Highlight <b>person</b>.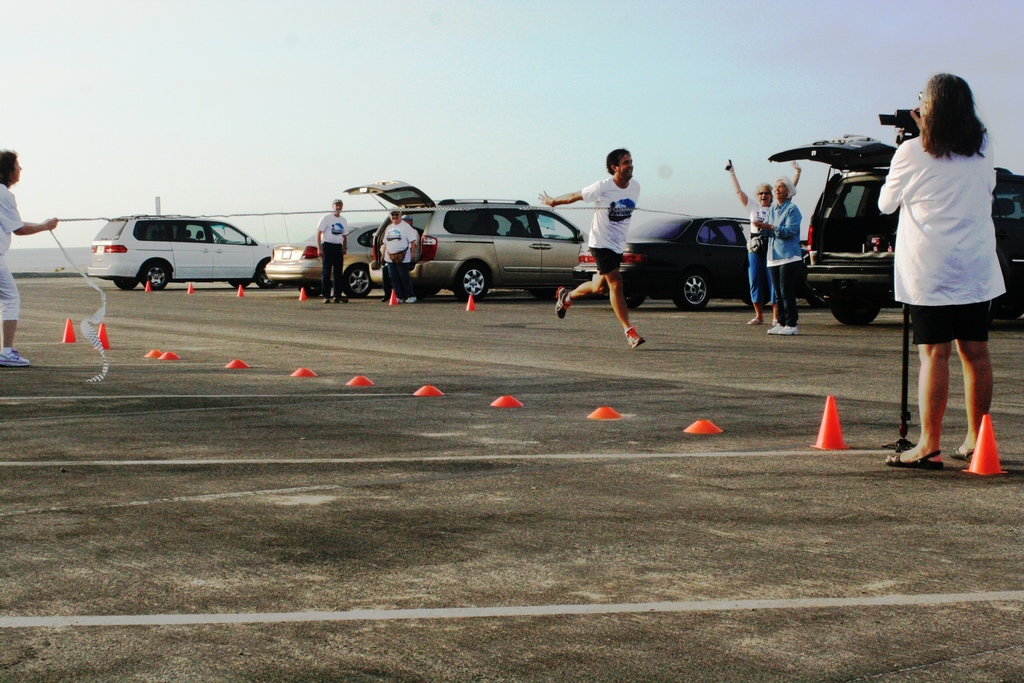
Highlighted region: 378,211,422,313.
